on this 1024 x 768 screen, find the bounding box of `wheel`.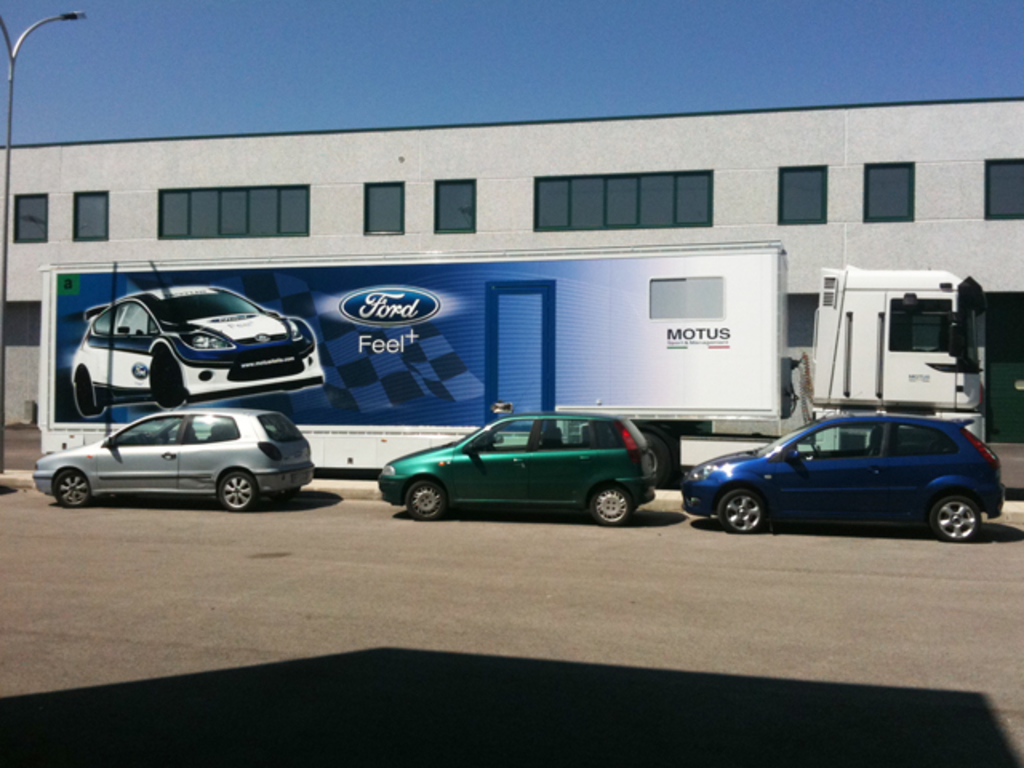
Bounding box: detection(712, 490, 758, 534).
